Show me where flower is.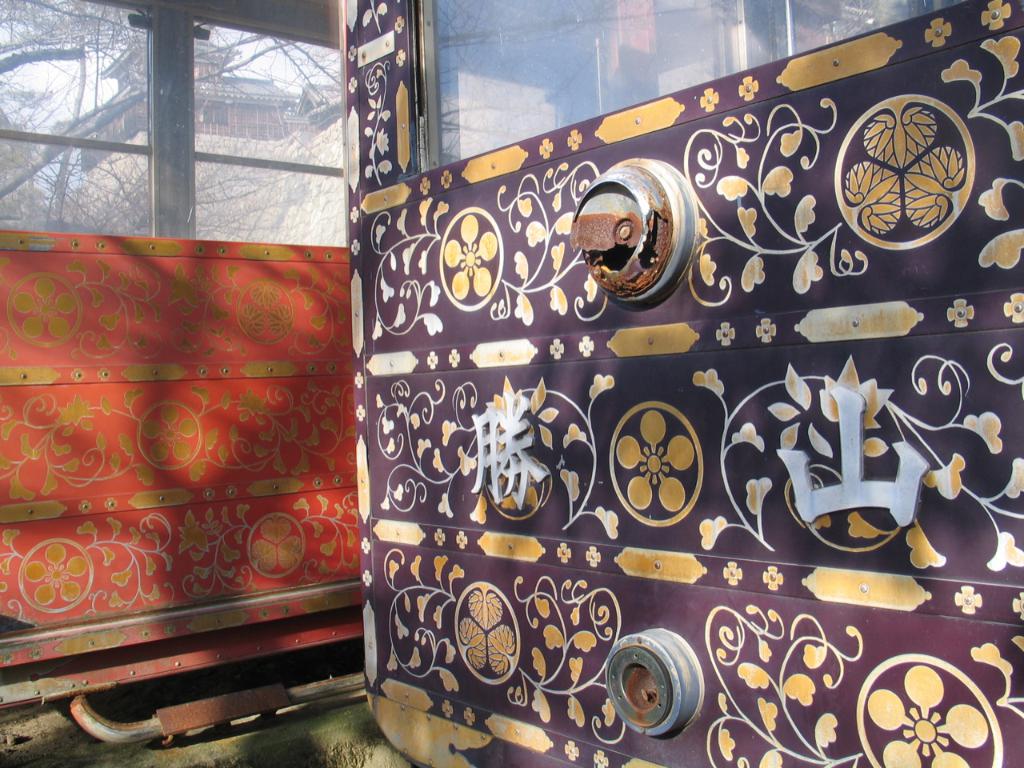
flower is at <bbox>442, 698, 454, 716</bbox>.
